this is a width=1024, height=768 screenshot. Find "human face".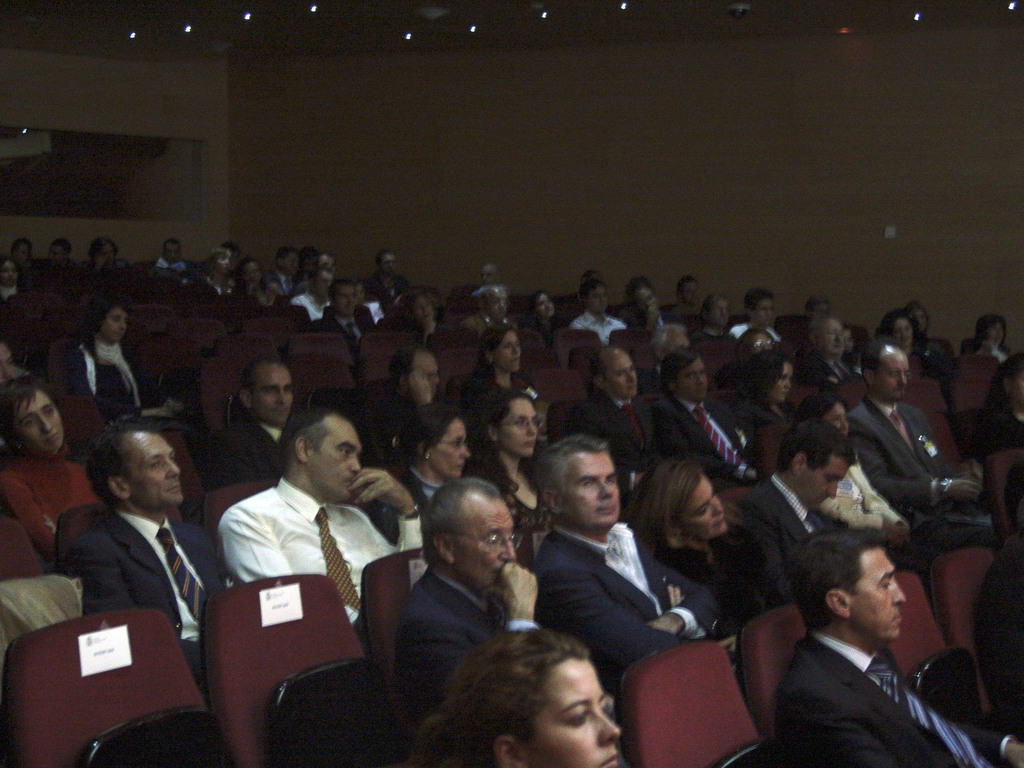
Bounding box: (484, 271, 496, 285).
